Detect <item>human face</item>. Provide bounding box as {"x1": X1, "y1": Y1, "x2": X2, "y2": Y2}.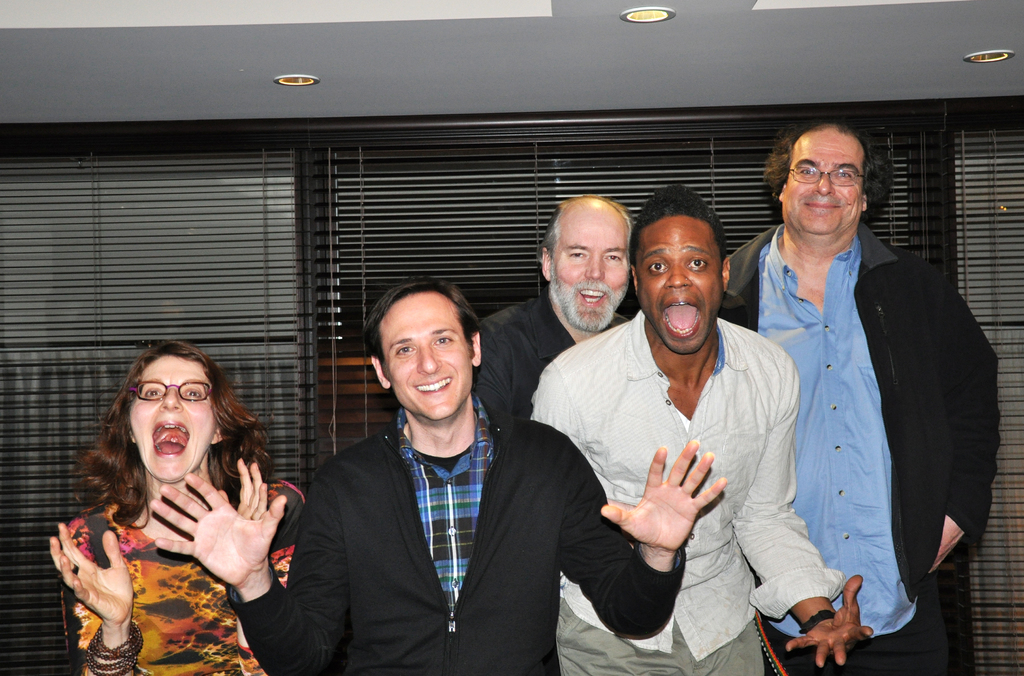
{"x1": 779, "y1": 129, "x2": 858, "y2": 242}.
